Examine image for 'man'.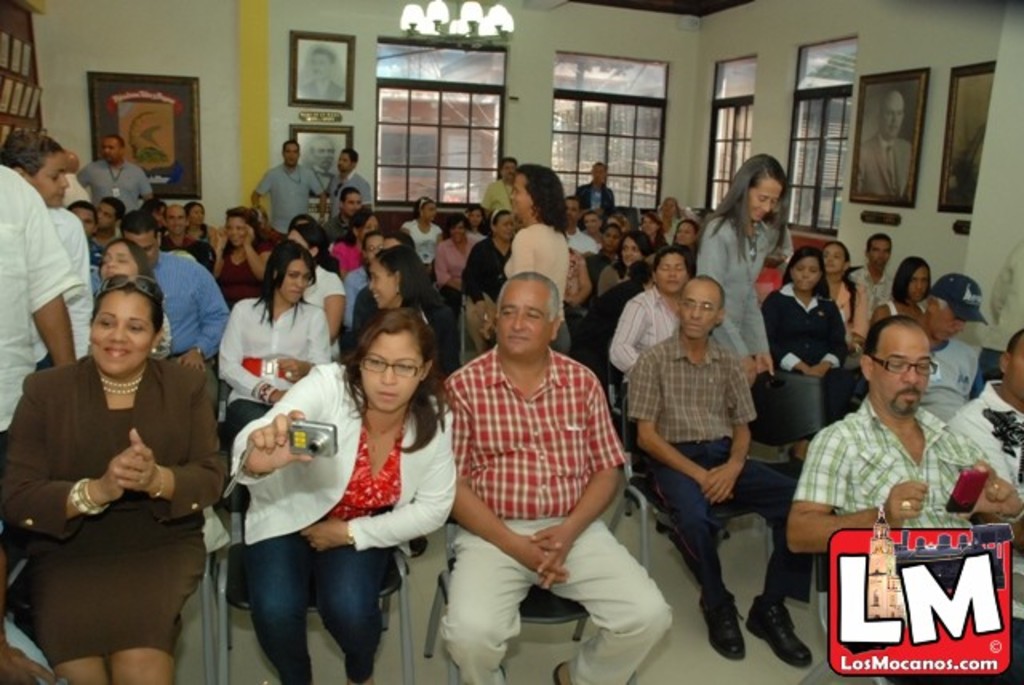
Examination result: l=854, t=88, r=918, b=210.
